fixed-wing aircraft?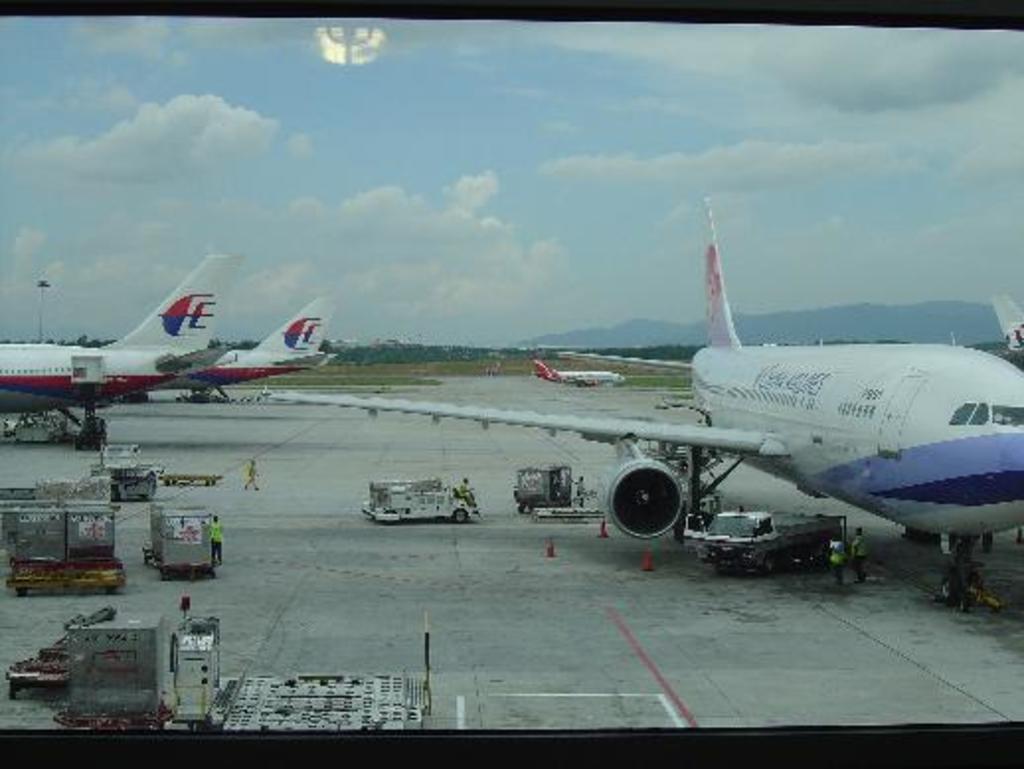
(left=0, top=255, right=237, bottom=445)
